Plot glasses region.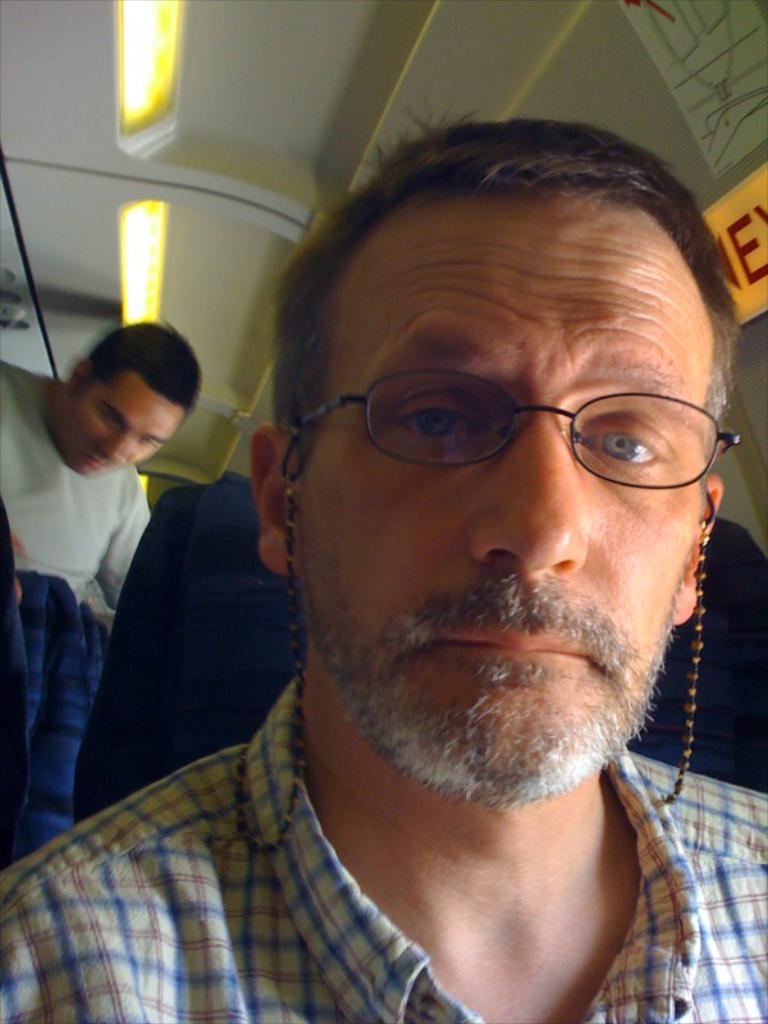
Plotted at bbox=(276, 364, 750, 493).
